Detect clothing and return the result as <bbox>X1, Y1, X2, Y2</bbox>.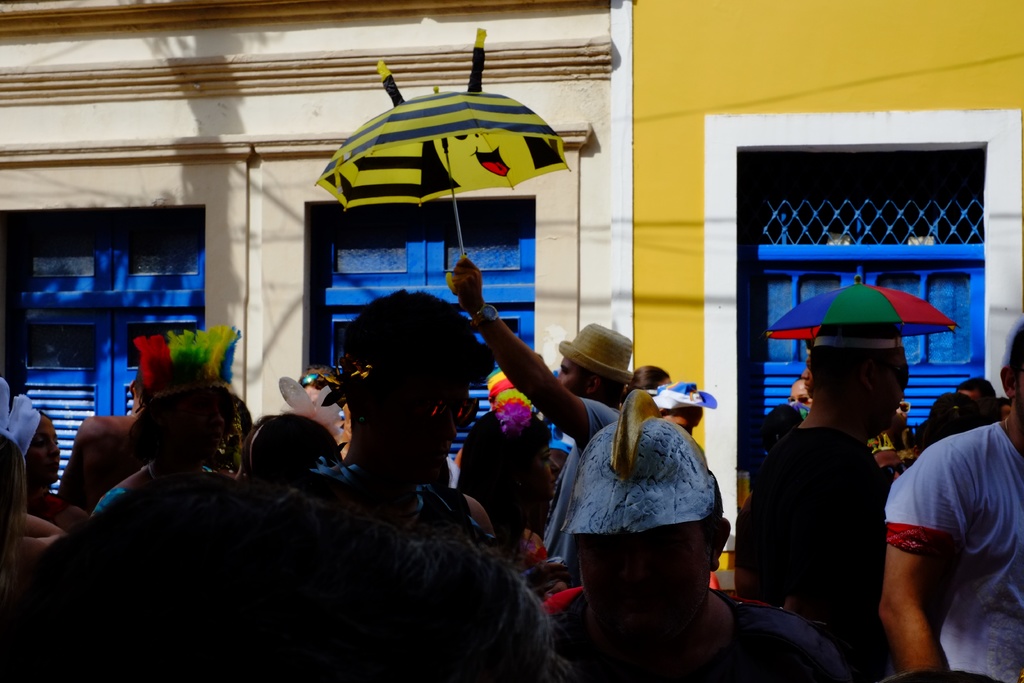
<bbox>529, 394, 626, 569</bbox>.
